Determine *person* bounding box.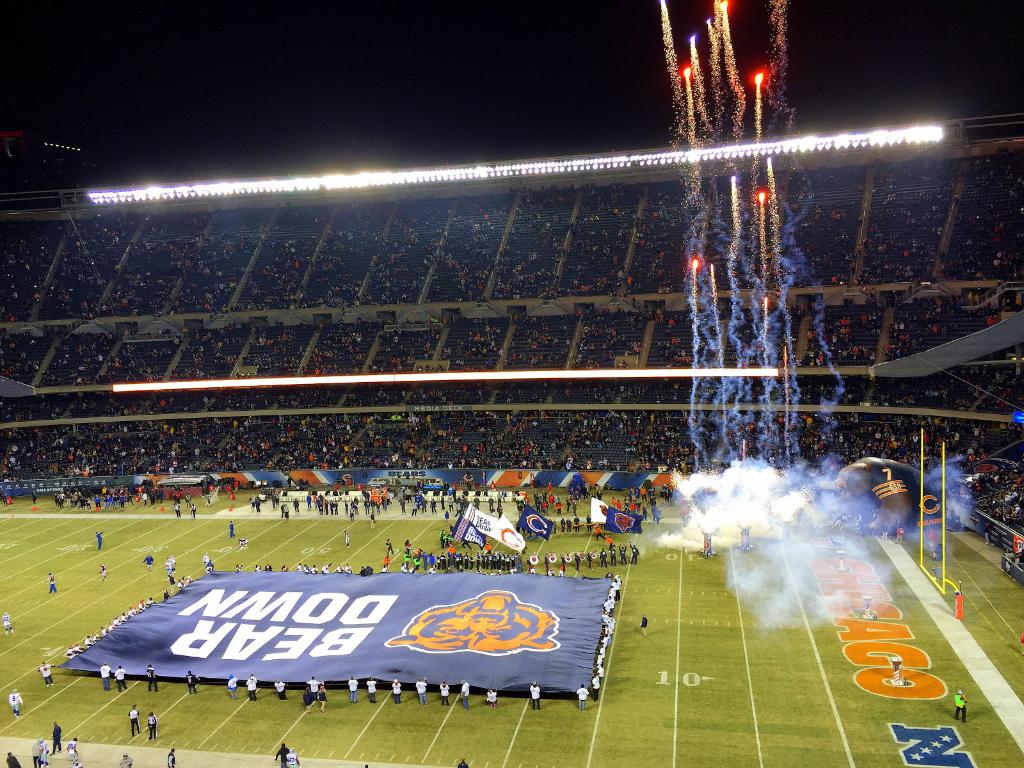
Determined: 348:675:356:700.
